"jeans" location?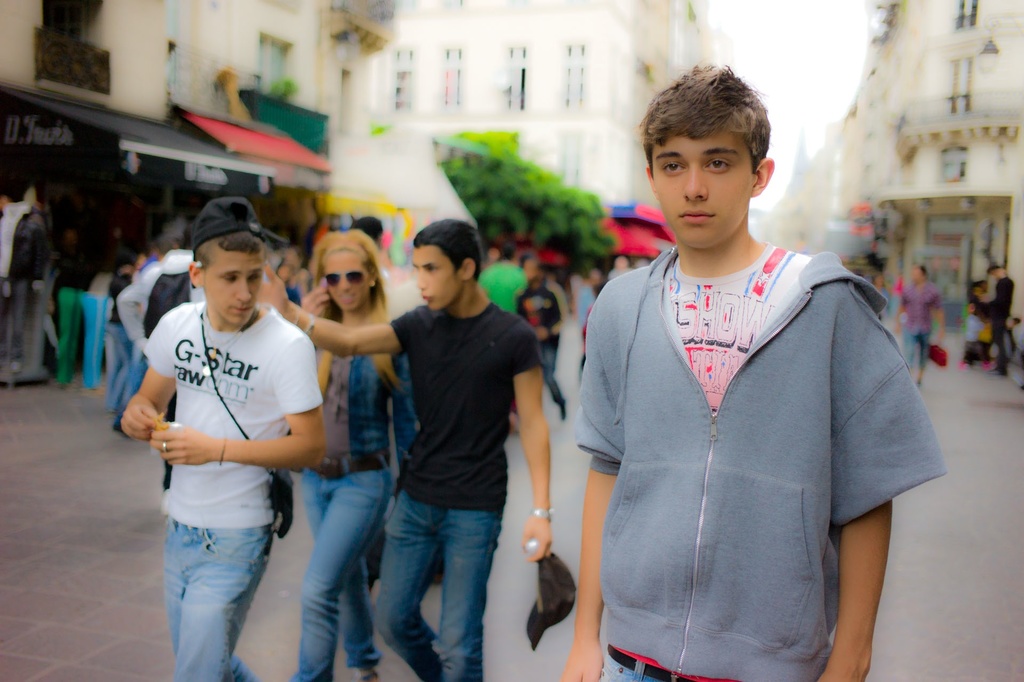
Rect(358, 487, 508, 667)
